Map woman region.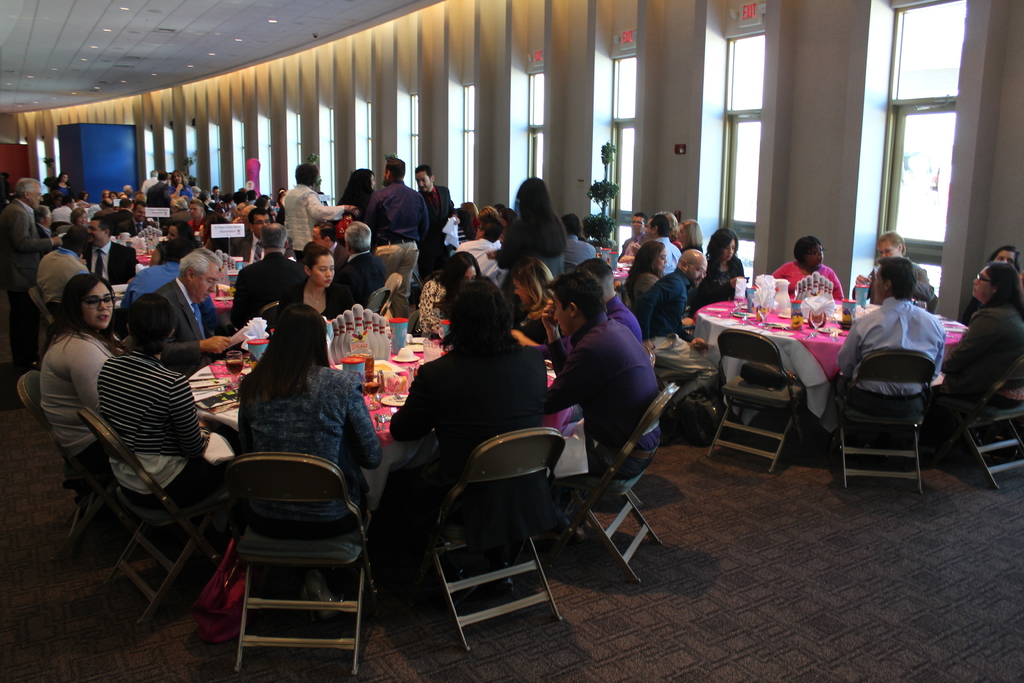
Mapped to bbox=[417, 249, 484, 336].
